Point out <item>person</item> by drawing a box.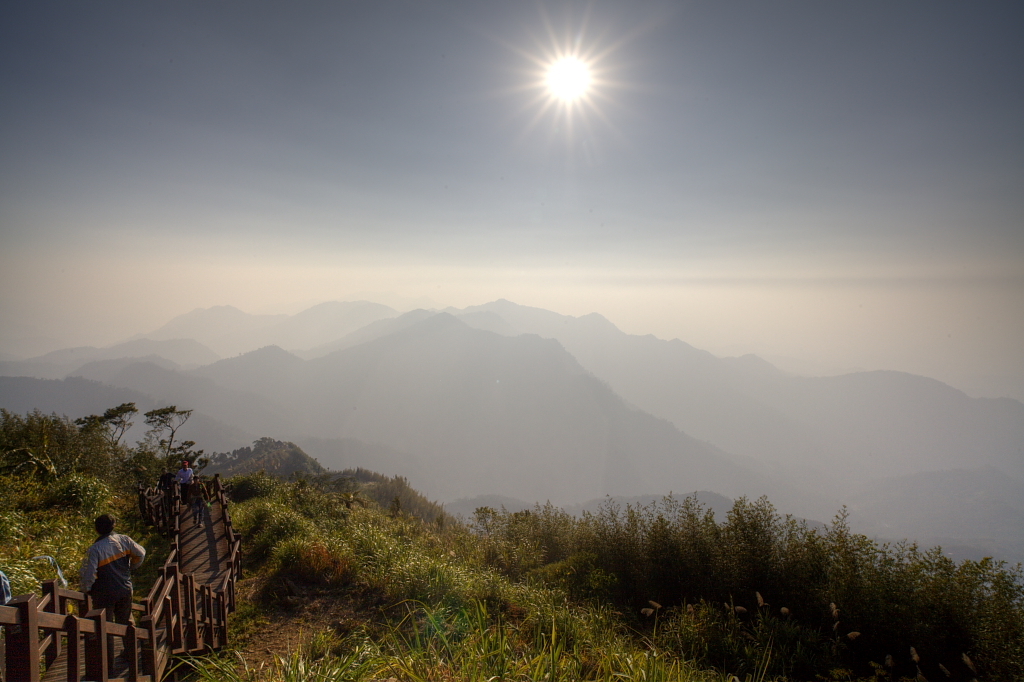
region(178, 459, 198, 507).
